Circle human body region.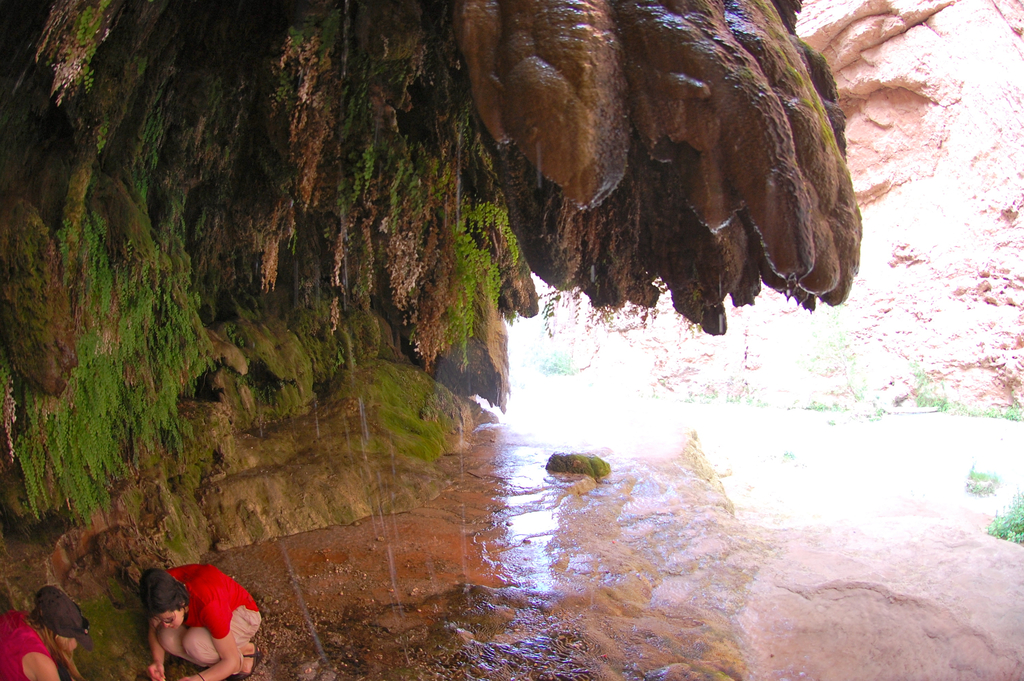
Region: (0,587,86,678).
